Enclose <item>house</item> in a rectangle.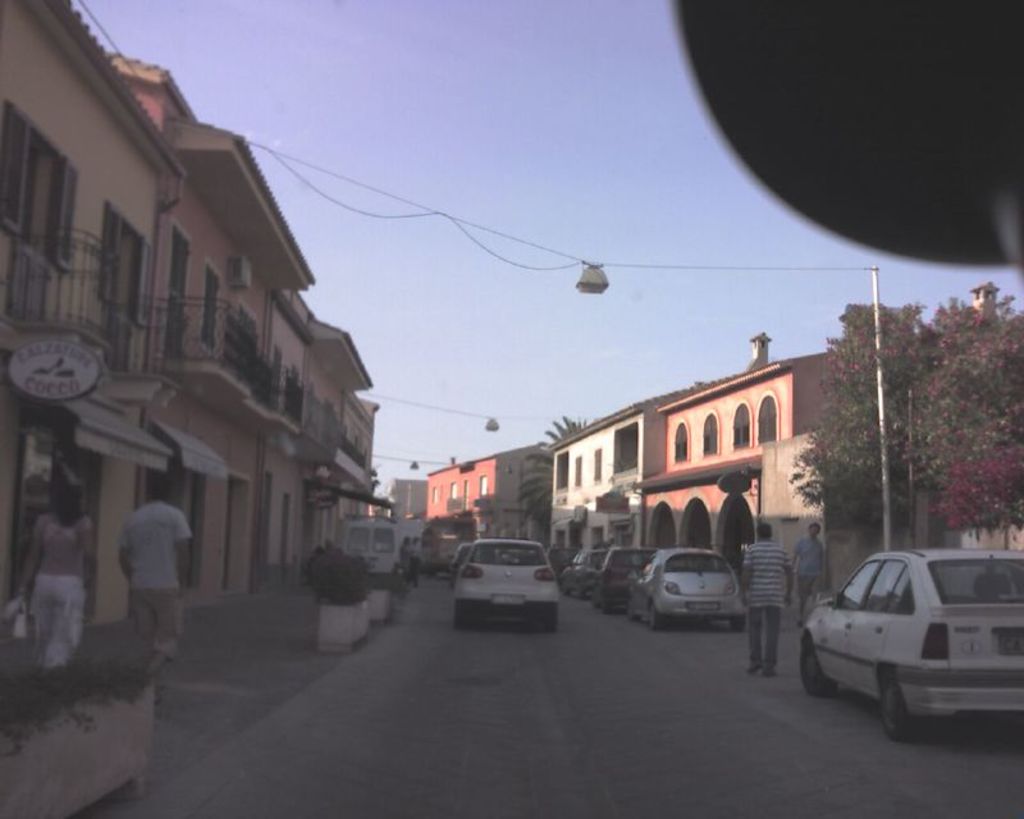
x1=323 y1=406 x2=378 y2=532.
